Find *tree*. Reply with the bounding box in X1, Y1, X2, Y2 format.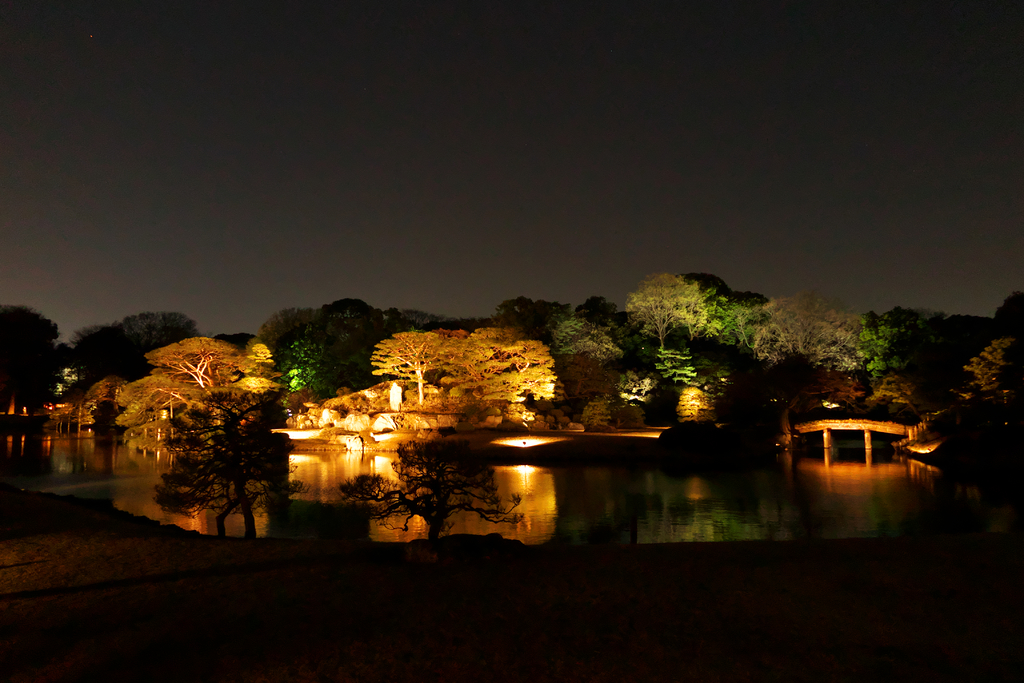
76, 310, 199, 386.
